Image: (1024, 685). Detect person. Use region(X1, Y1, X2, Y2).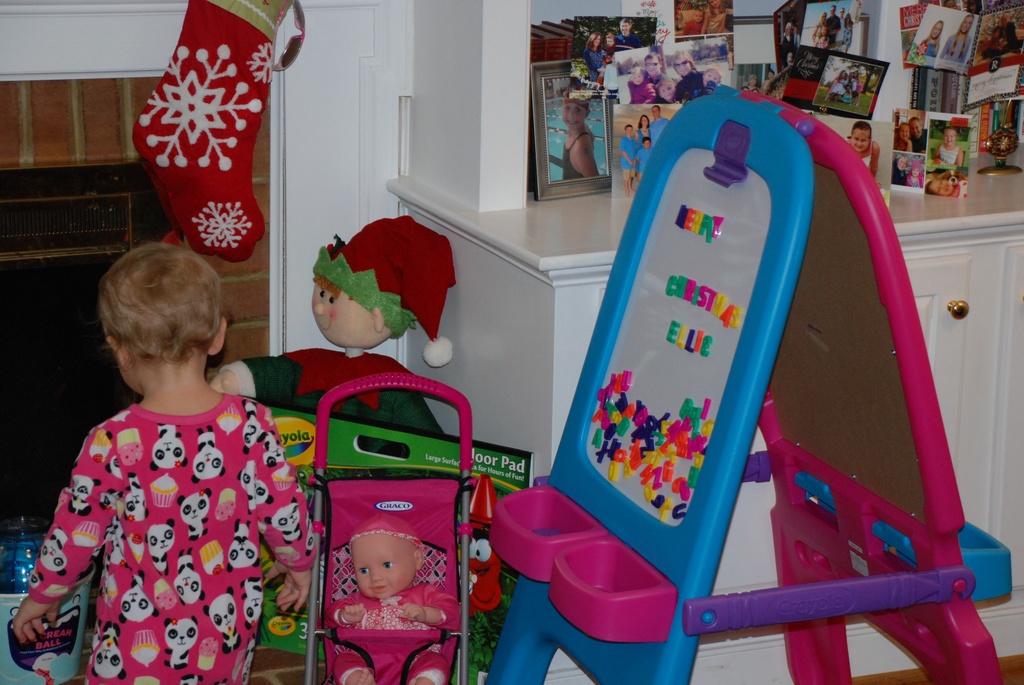
region(918, 17, 943, 58).
